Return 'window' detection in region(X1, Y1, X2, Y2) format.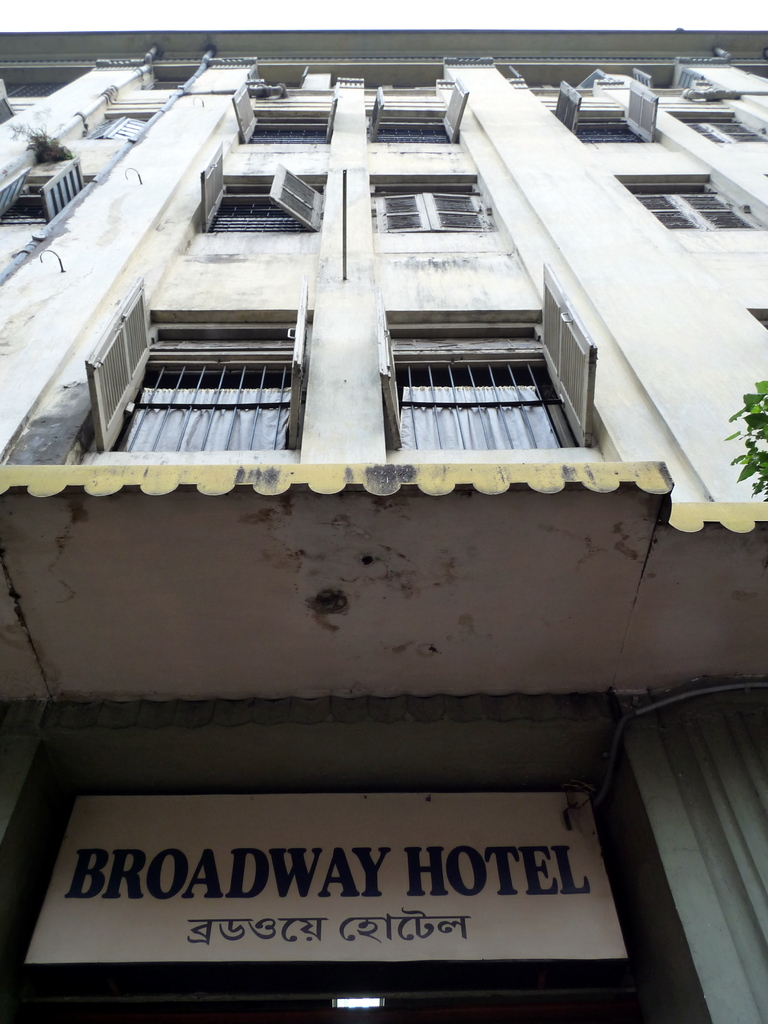
region(353, 303, 600, 444).
